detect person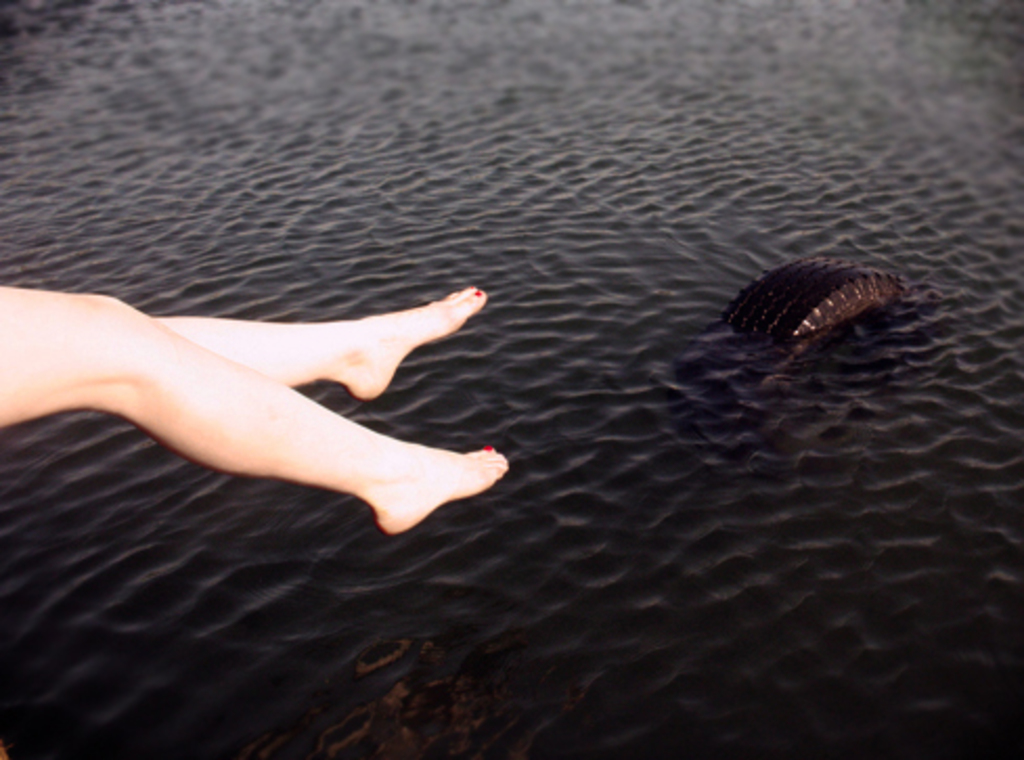
<box>0,274,517,549</box>
